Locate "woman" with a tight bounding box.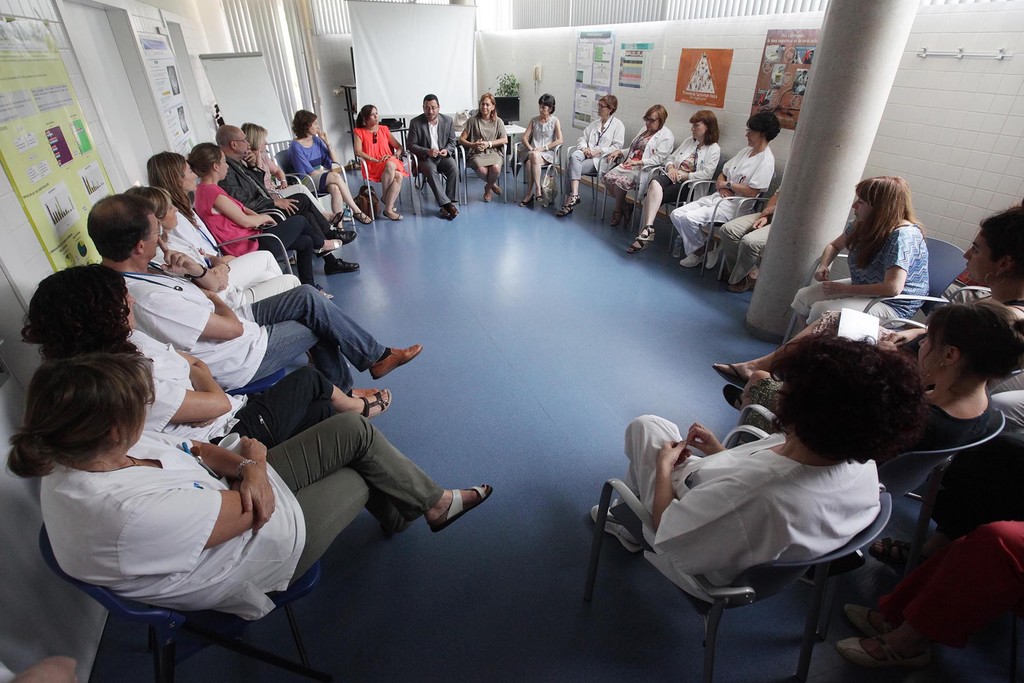
<box>146,153,284,295</box>.
